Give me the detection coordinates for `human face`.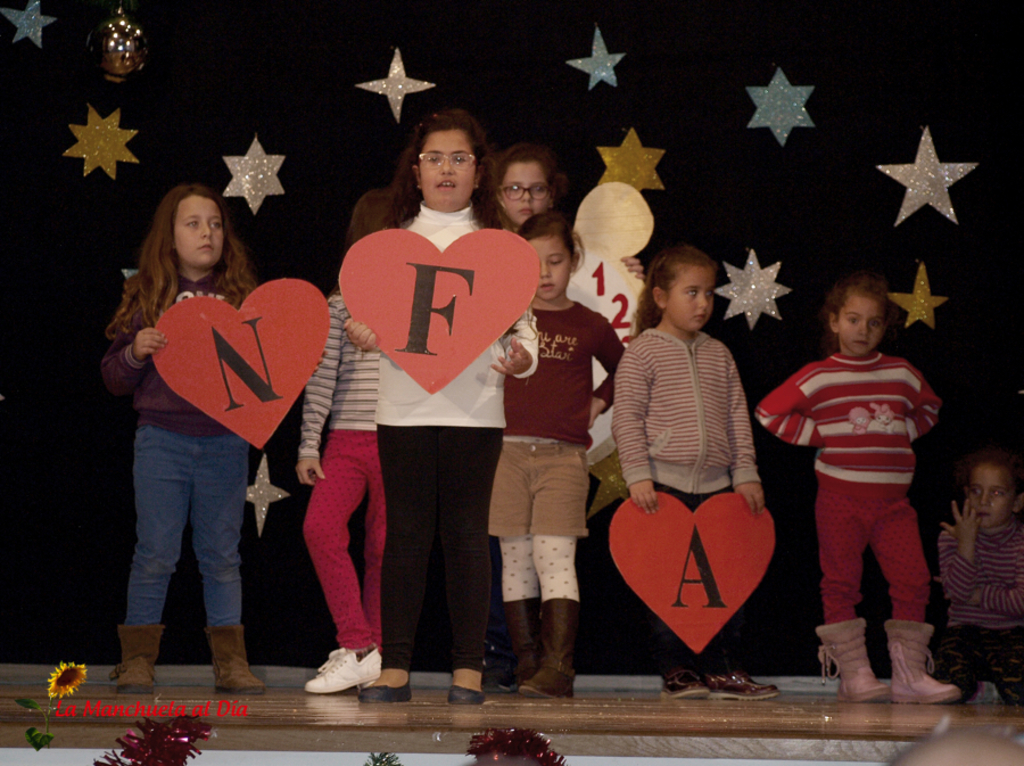
(left=966, top=467, right=1014, bottom=521).
